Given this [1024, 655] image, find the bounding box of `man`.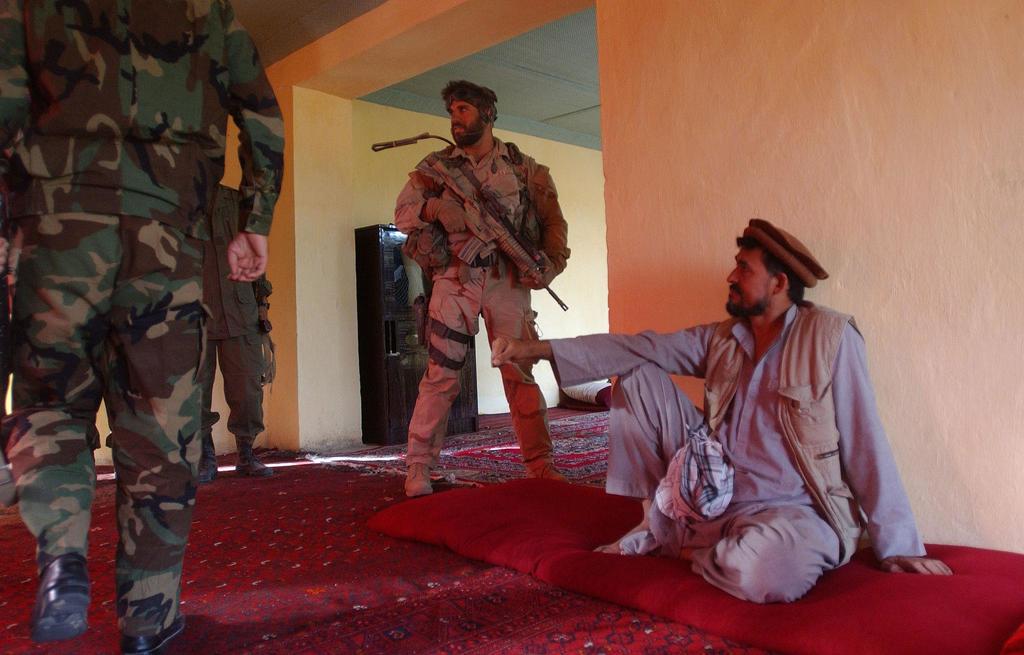
pyautogui.locateOnScreen(387, 90, 577, 492).
